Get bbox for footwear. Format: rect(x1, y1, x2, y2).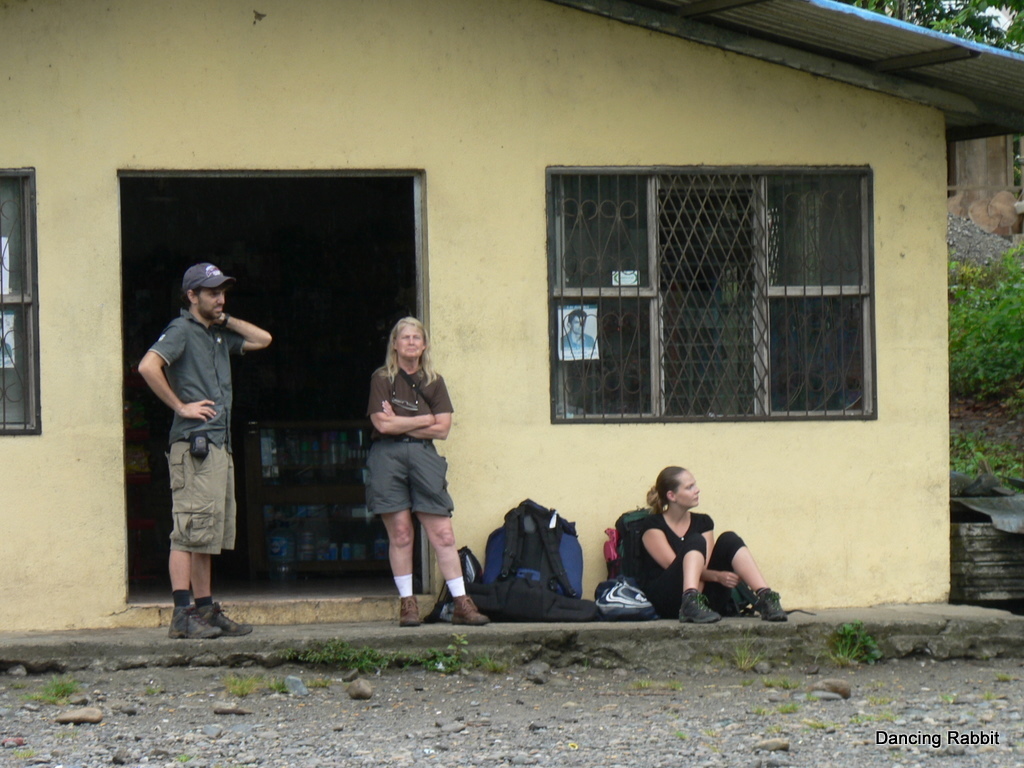
rect(395, 595, 418, 629).
